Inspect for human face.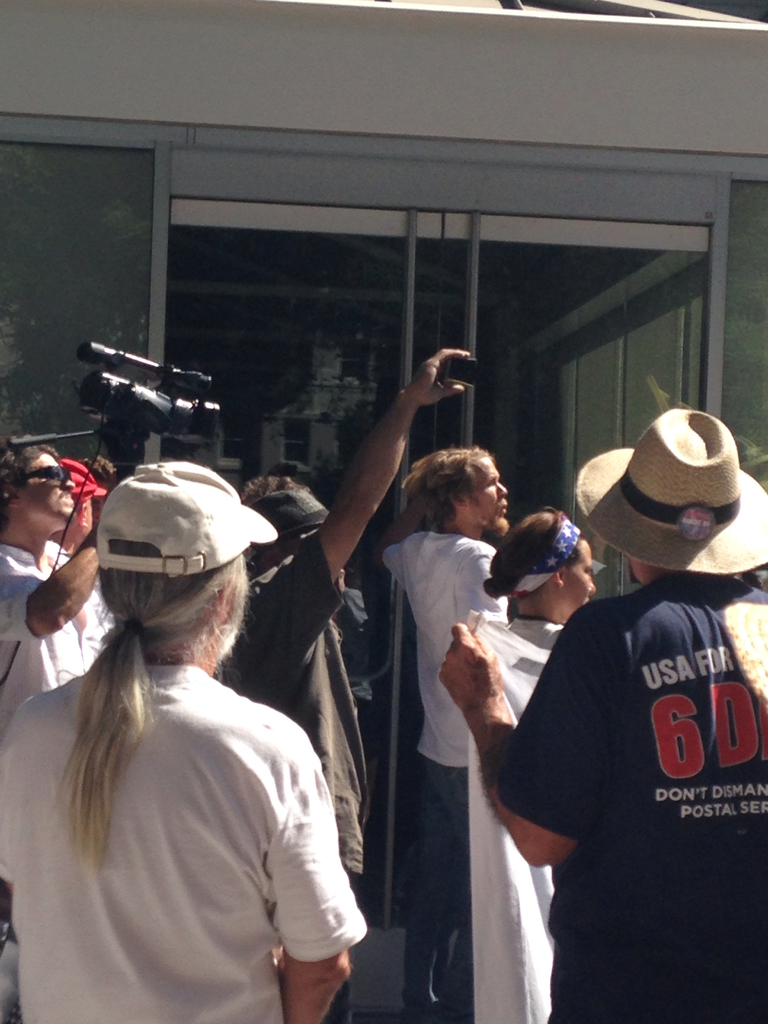
Inspection: (0,445,74,525).
